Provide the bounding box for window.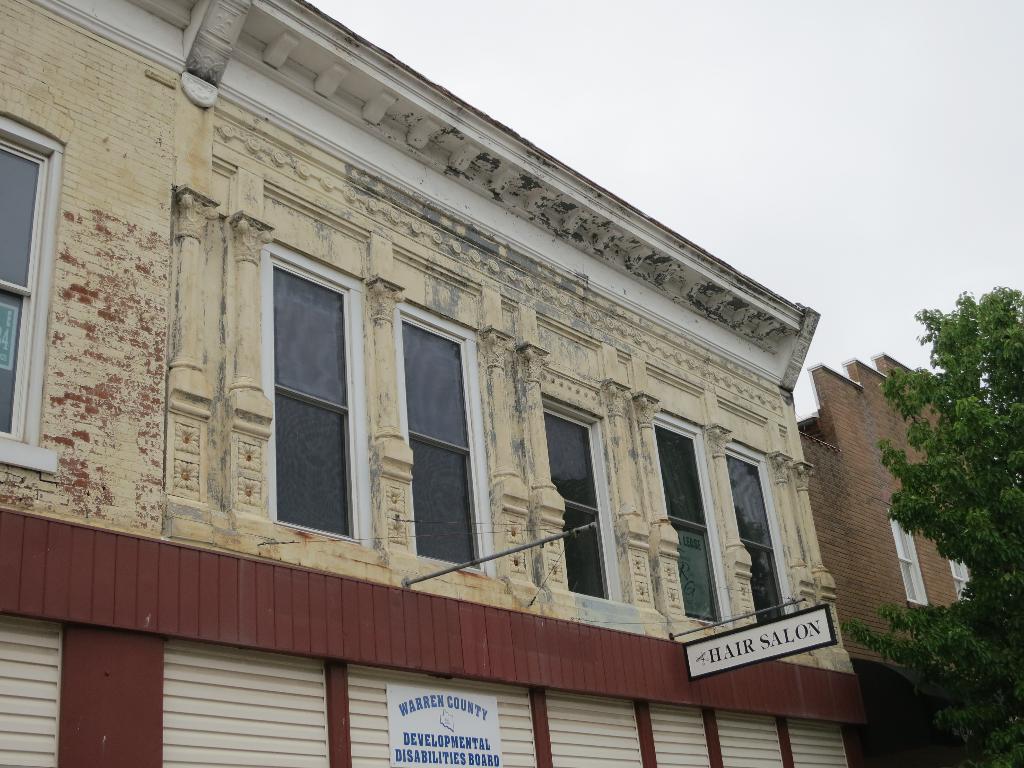
x1=412, y1=306, x2=488, y2=573.
